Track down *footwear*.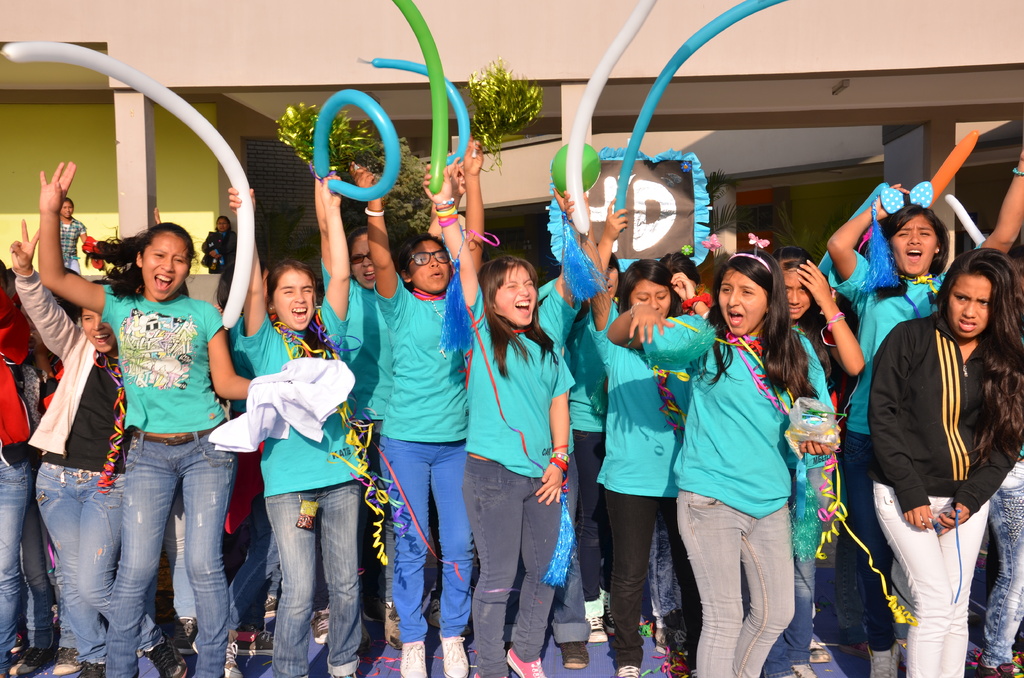
Tracked to [x1=503, y1=649, x2=542, y2=677].
